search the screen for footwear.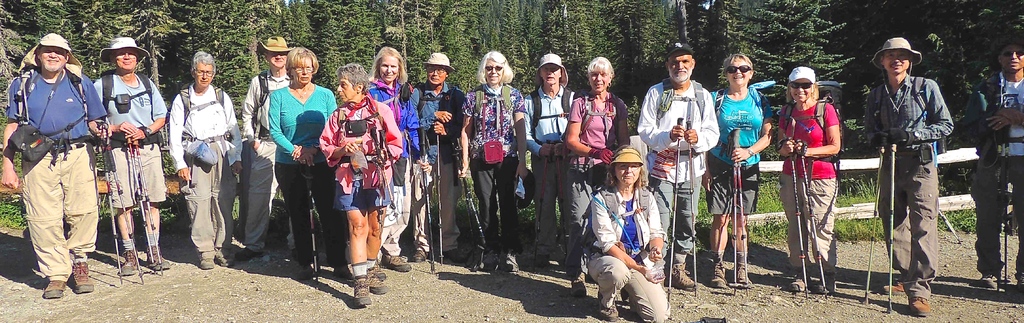
Found at x1=410, y1=247, x2=424, y2=265.
